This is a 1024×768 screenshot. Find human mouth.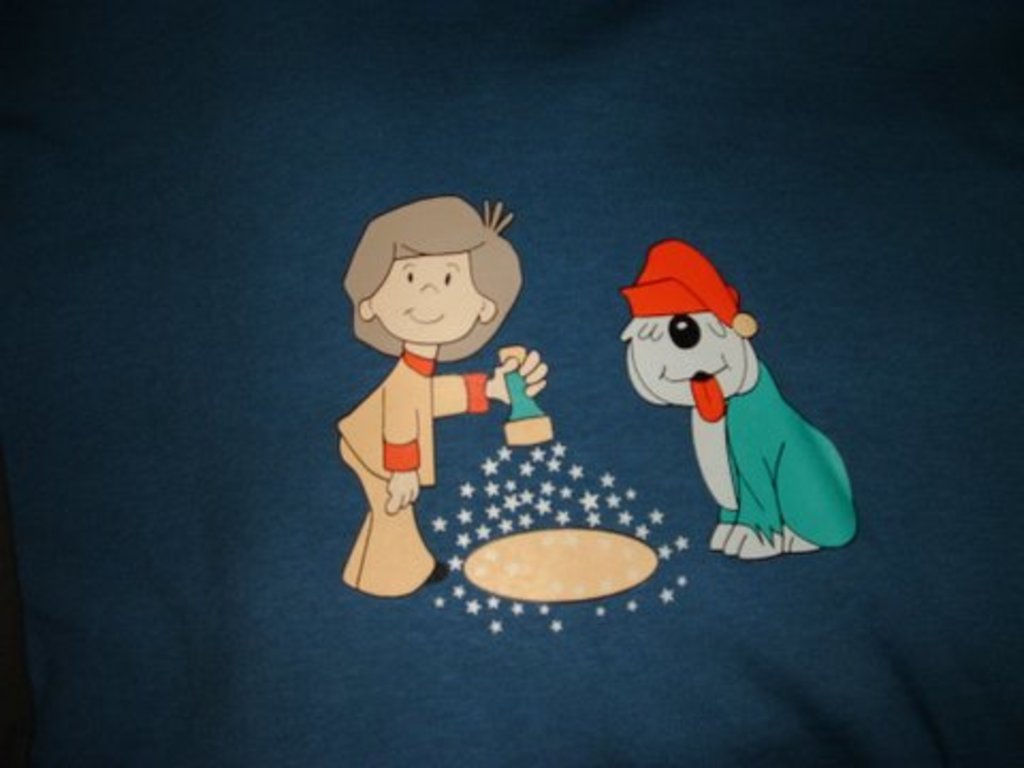
Bounding box: (395, 299, 444, 324).
